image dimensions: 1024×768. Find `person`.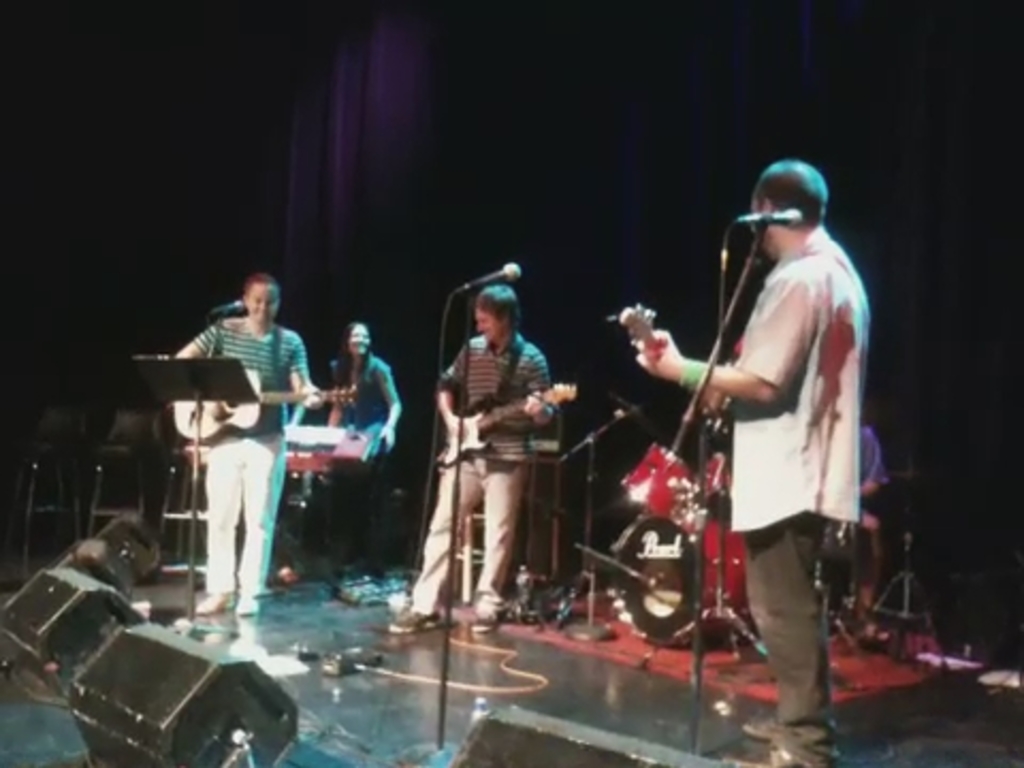
x1=277 y1=322 x2=403 y2=587.
